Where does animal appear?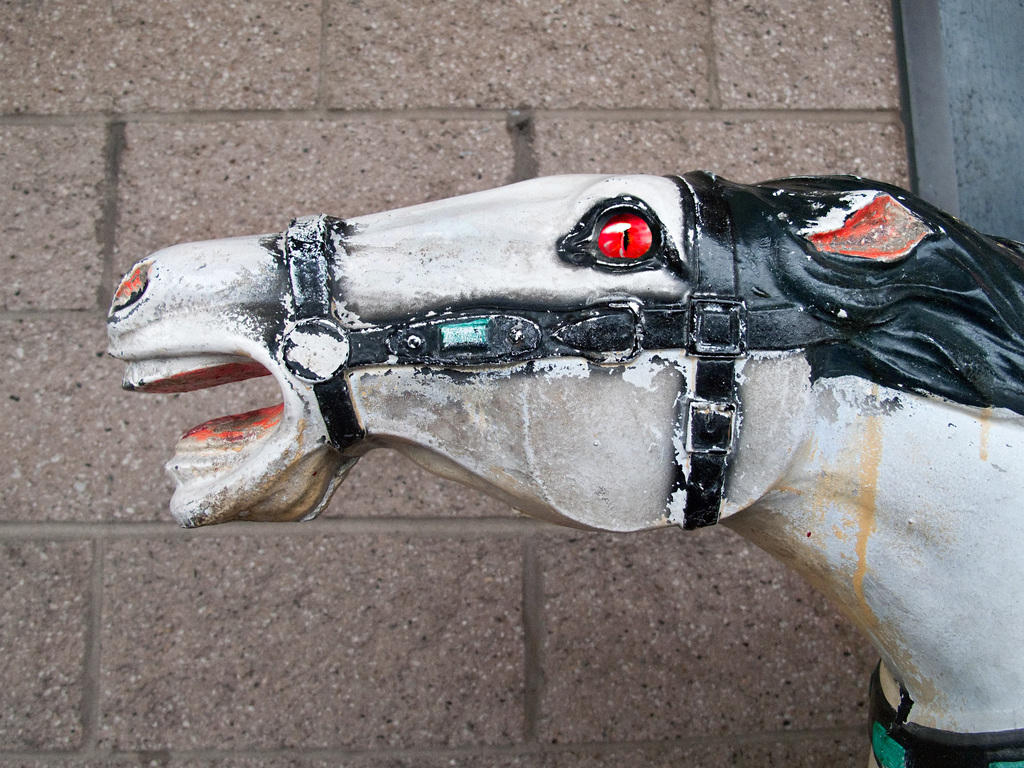
Appears at 106, 163, 1023, 767.
